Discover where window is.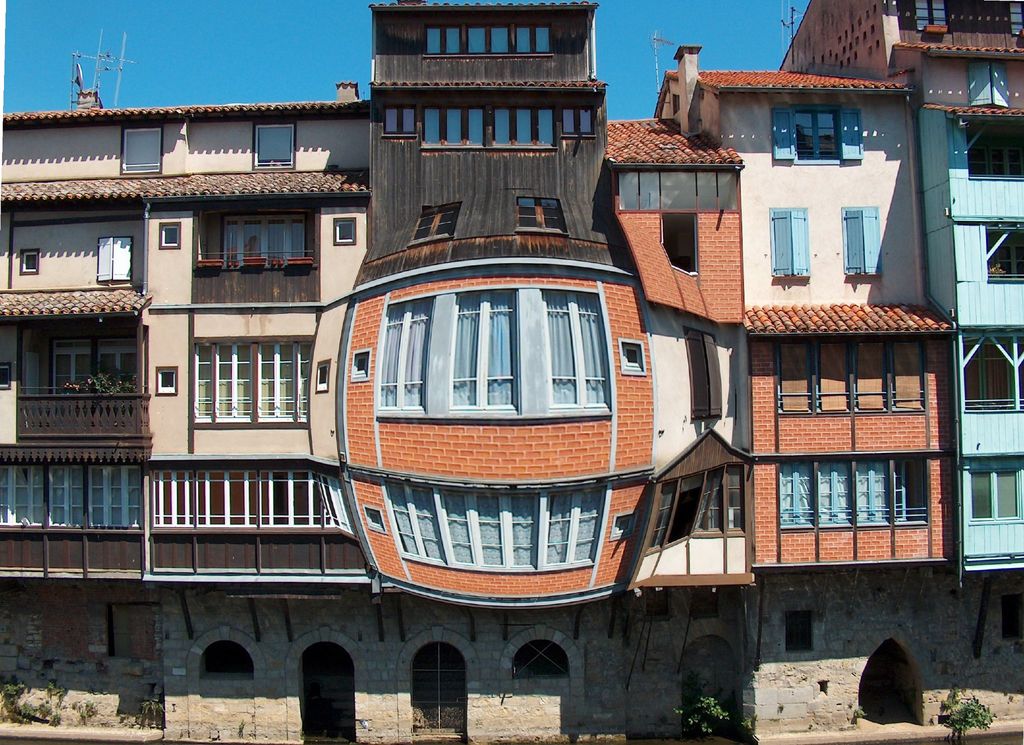
Discovered at left=332, top=214, right=356, bottom=248.
